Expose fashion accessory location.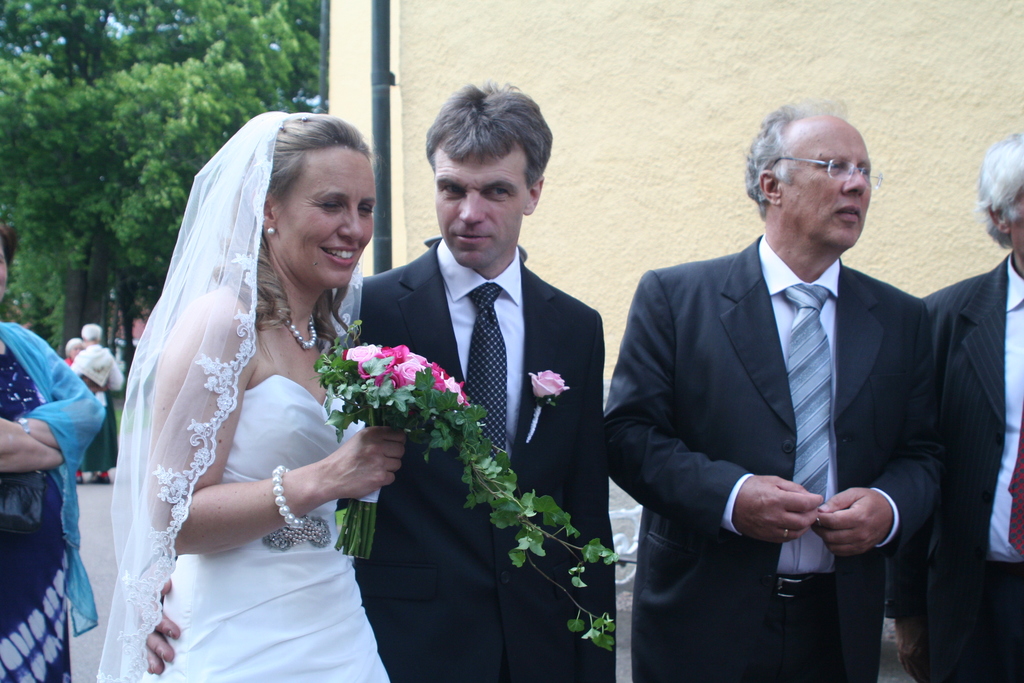
Exposed at x1=269, y1=463, x2=311, y2=529.
